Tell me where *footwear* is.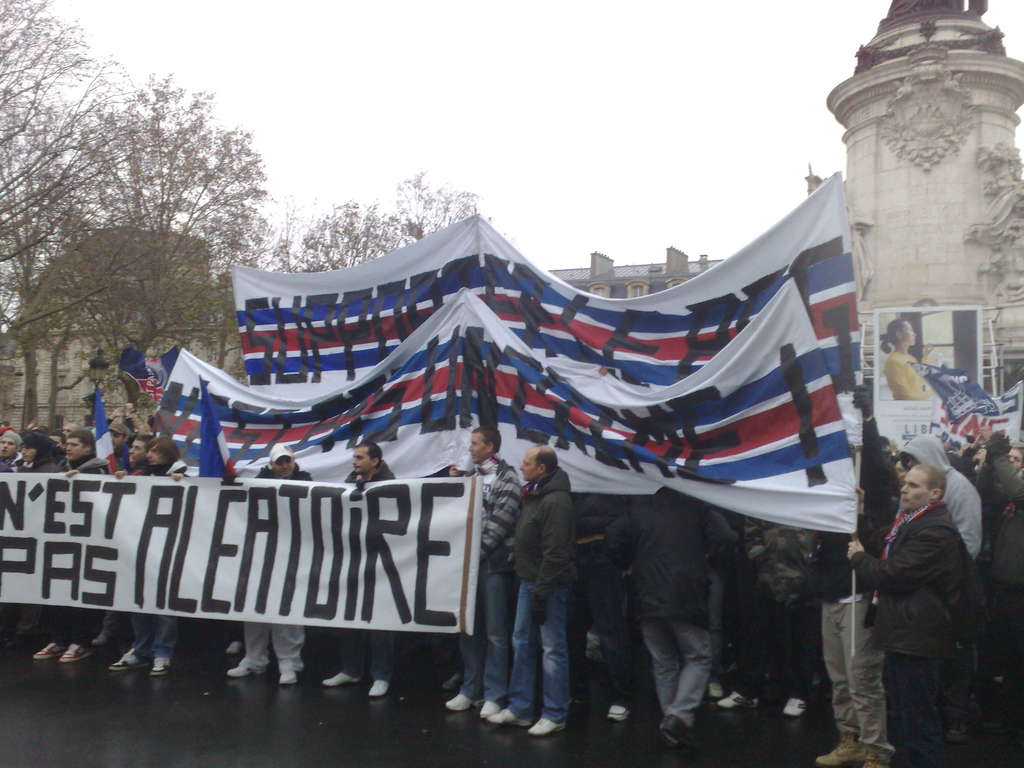
*footwear* is at [717, 691, 755, 707].
